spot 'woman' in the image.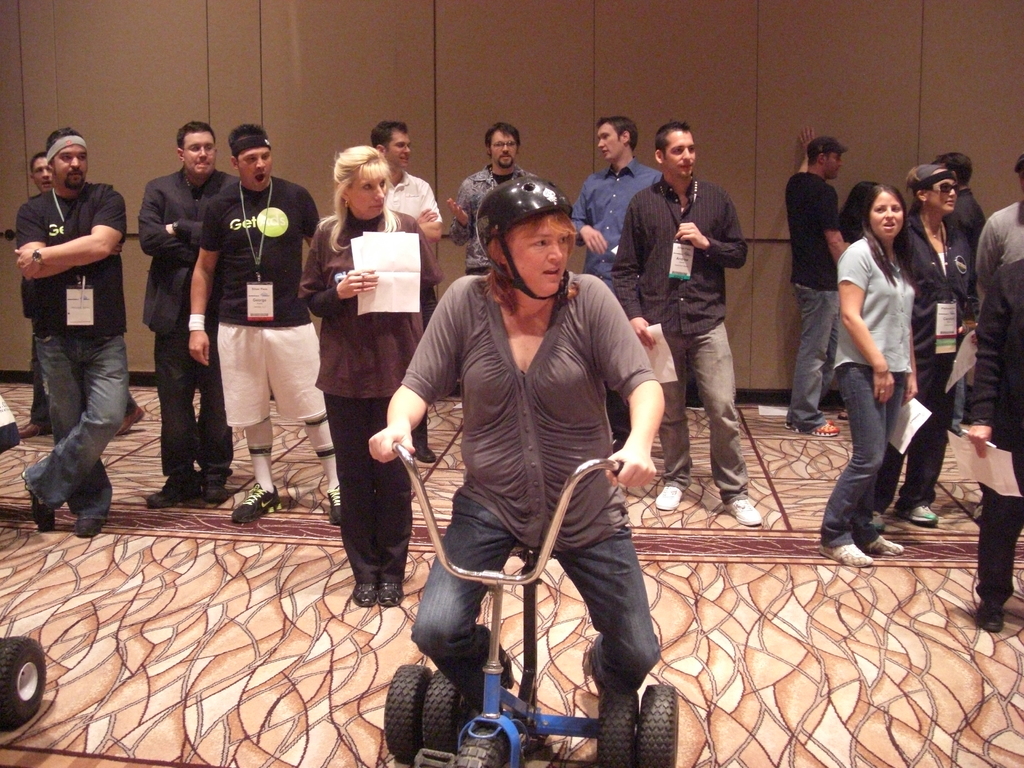
'woman' found at l=296, t=144, r=440, b=609.
